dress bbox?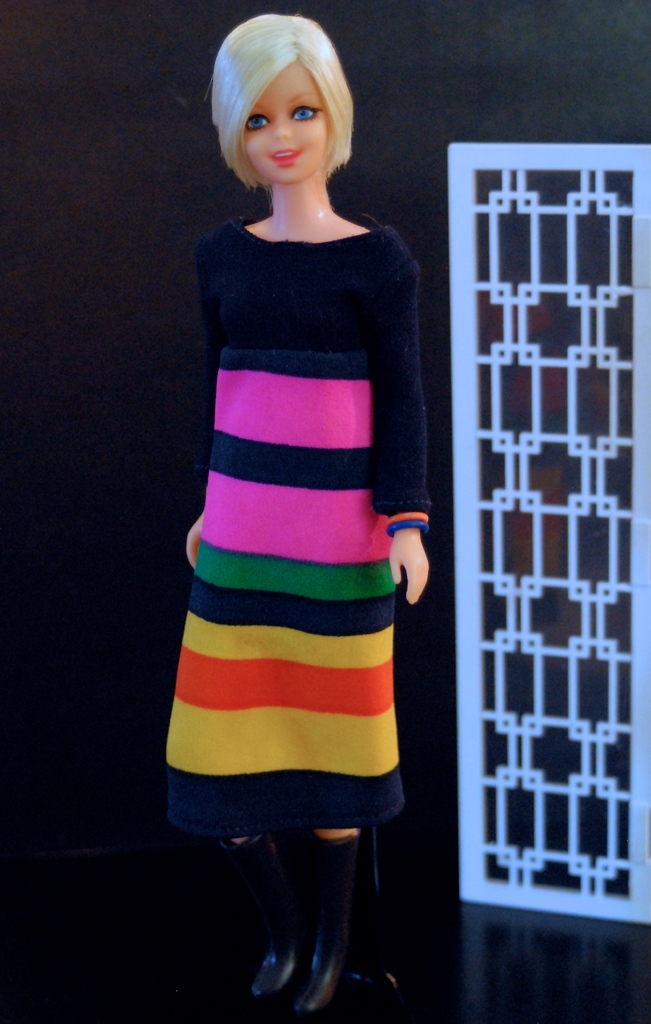
(165,196,436,770)
